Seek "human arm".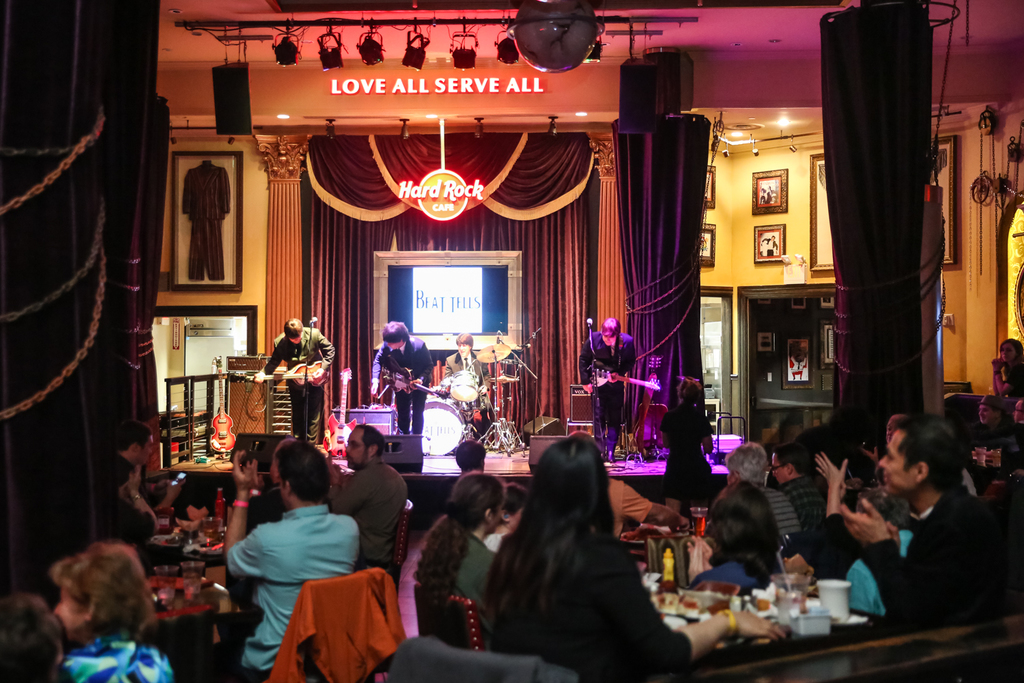
l=476, t=362, r=494, b=391.
